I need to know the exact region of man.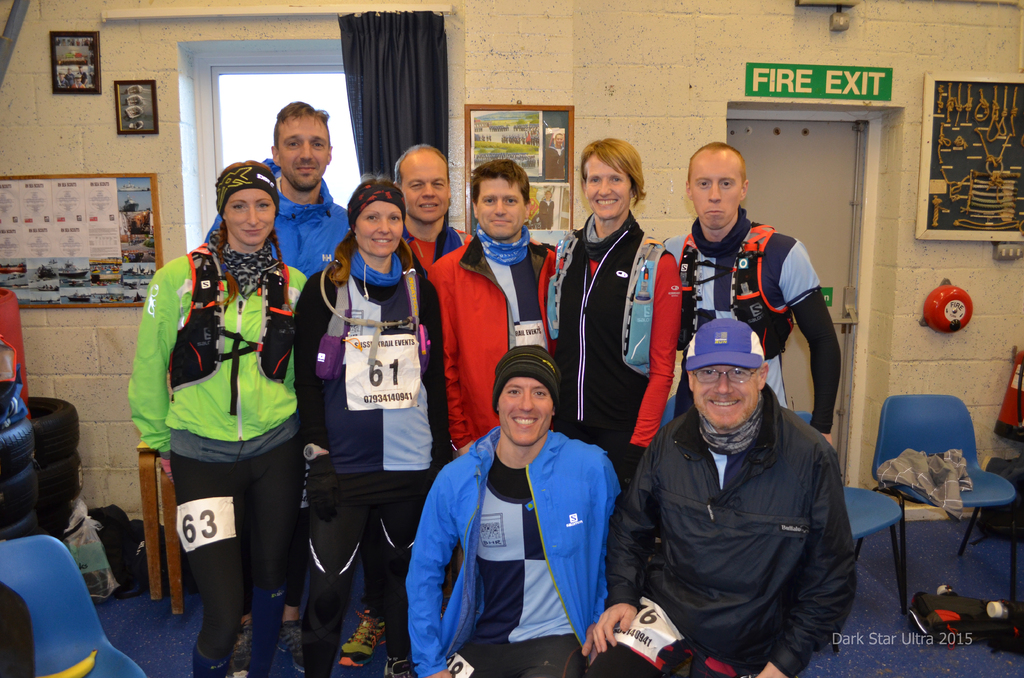
Region: (659, 138, 840, 446).
